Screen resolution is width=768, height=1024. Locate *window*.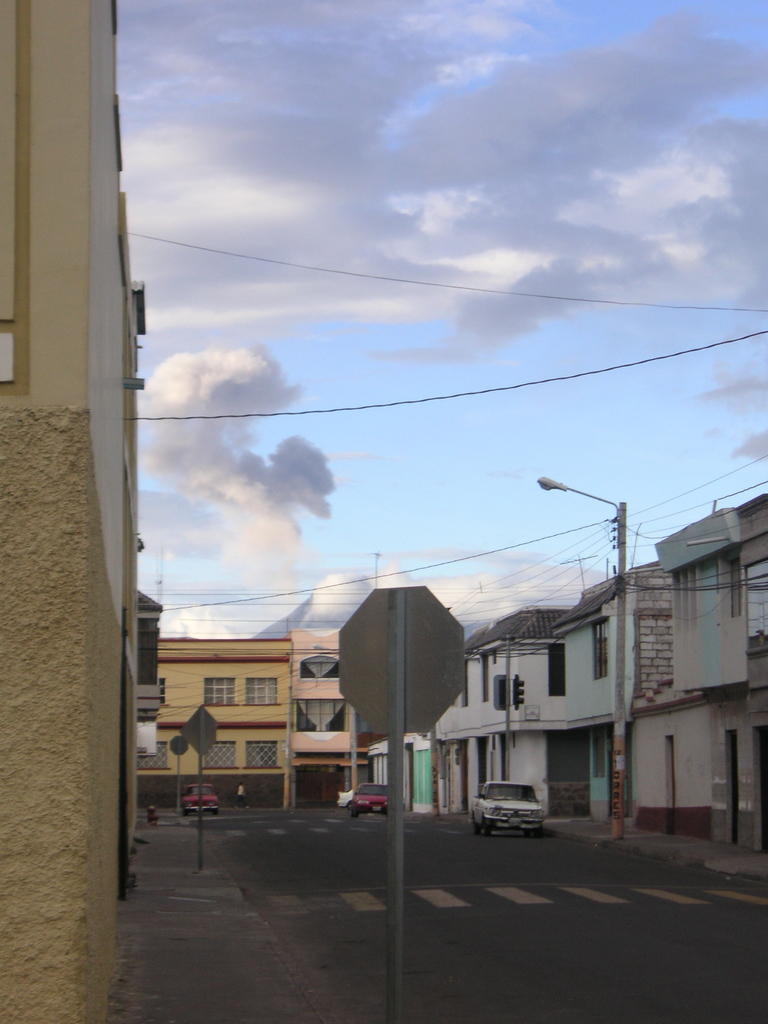
l=737, t=547, r=767, b=653.
